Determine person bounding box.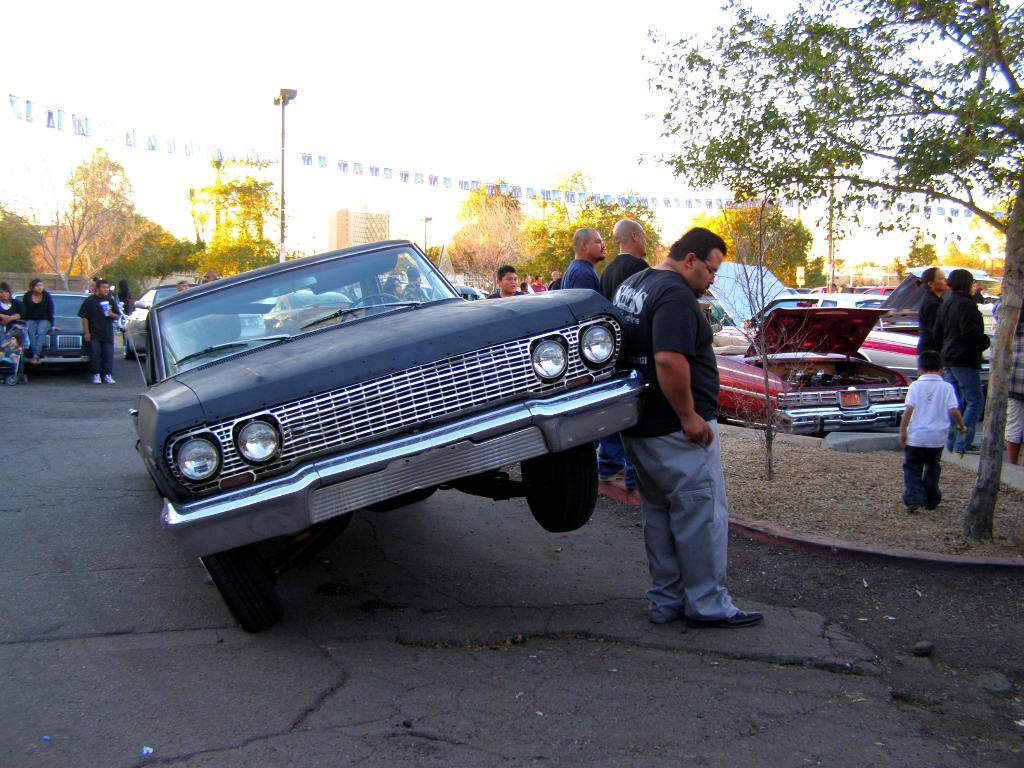
Determined: bbox=(22, 276, 62, 362).
